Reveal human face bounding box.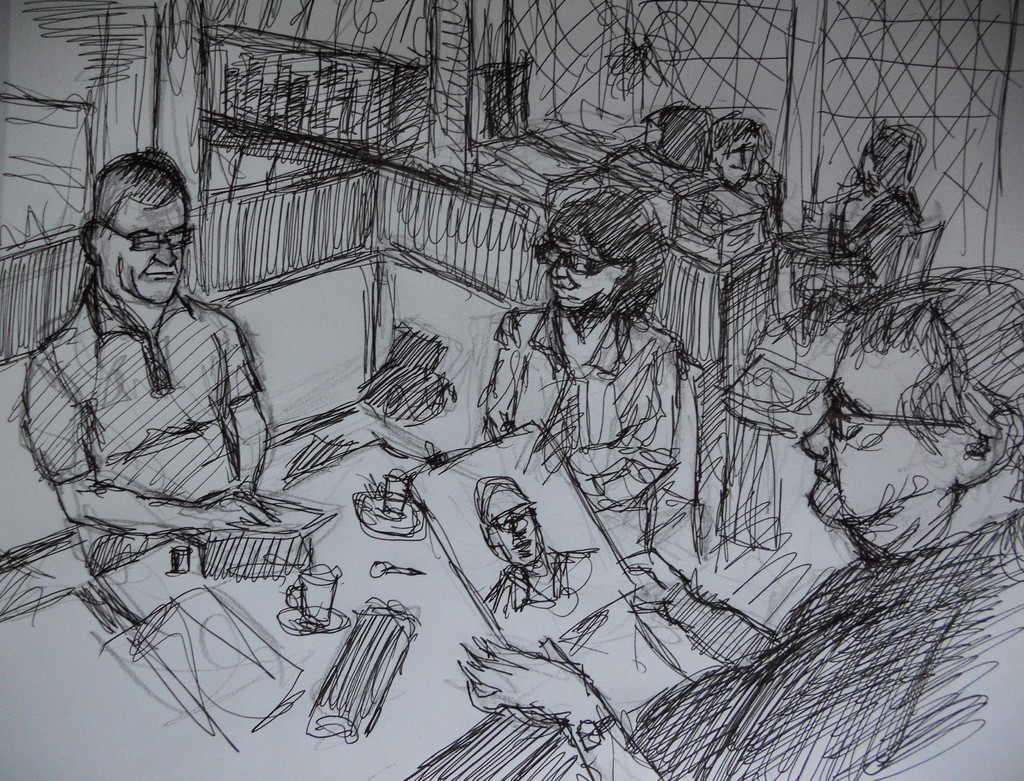
Revealed: bbox(534, 232, 629, 315).
